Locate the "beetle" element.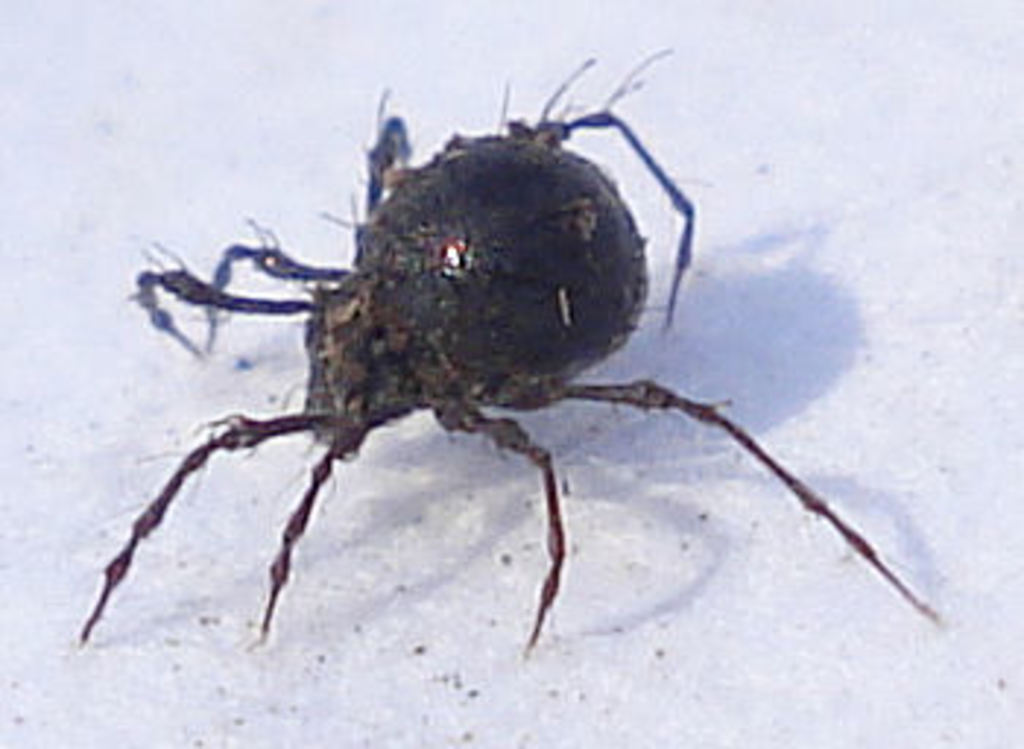
Element bbox: bbox=[73, 85, 948, 611].
